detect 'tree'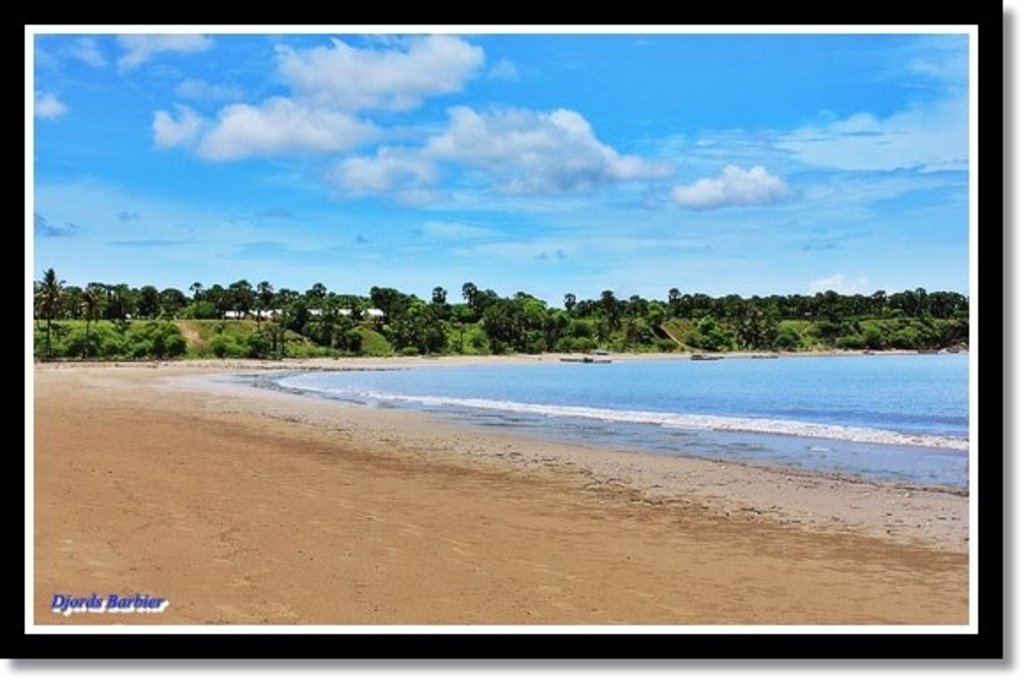
locate(431, 283, 450, 307)
